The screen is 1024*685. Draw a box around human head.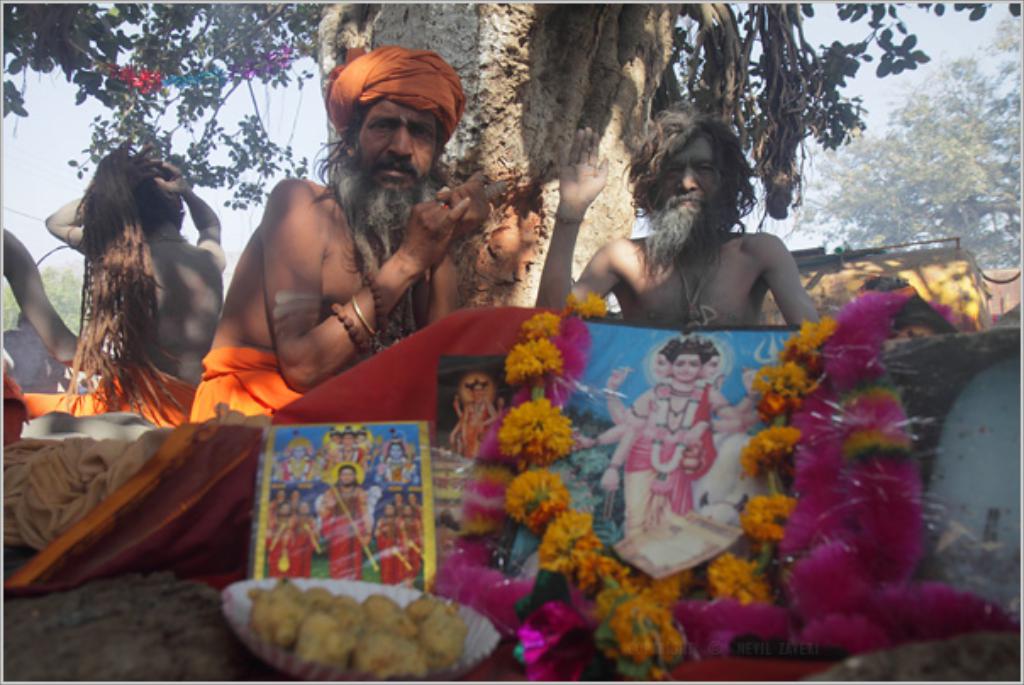
400 500 409 512.
